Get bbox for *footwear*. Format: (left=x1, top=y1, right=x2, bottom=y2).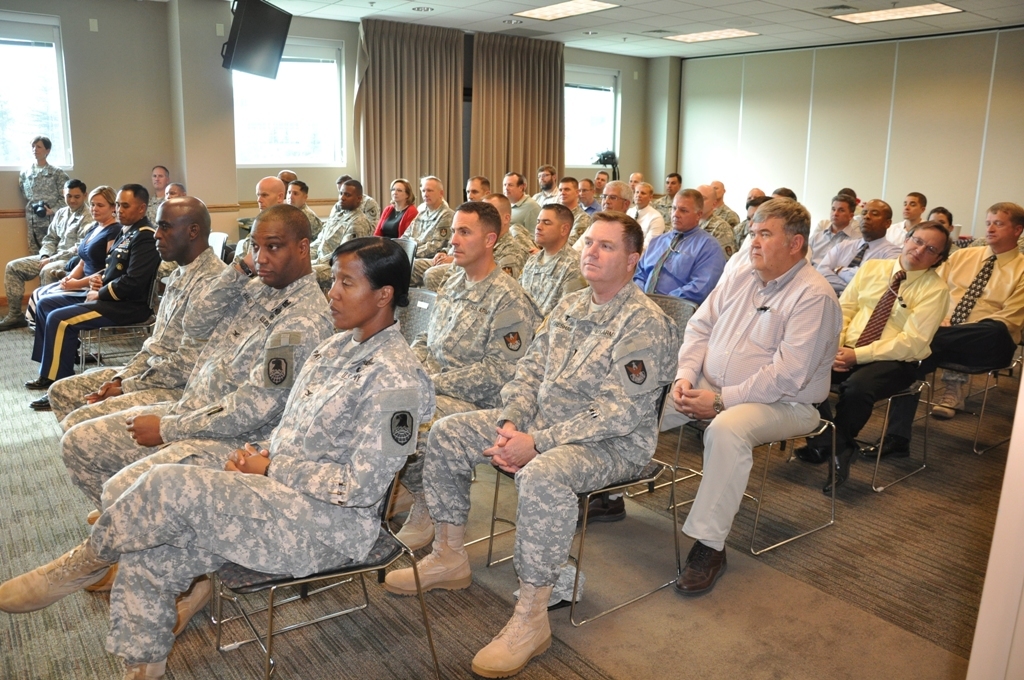
(left=384, top=513, right=472, bottom=599).
